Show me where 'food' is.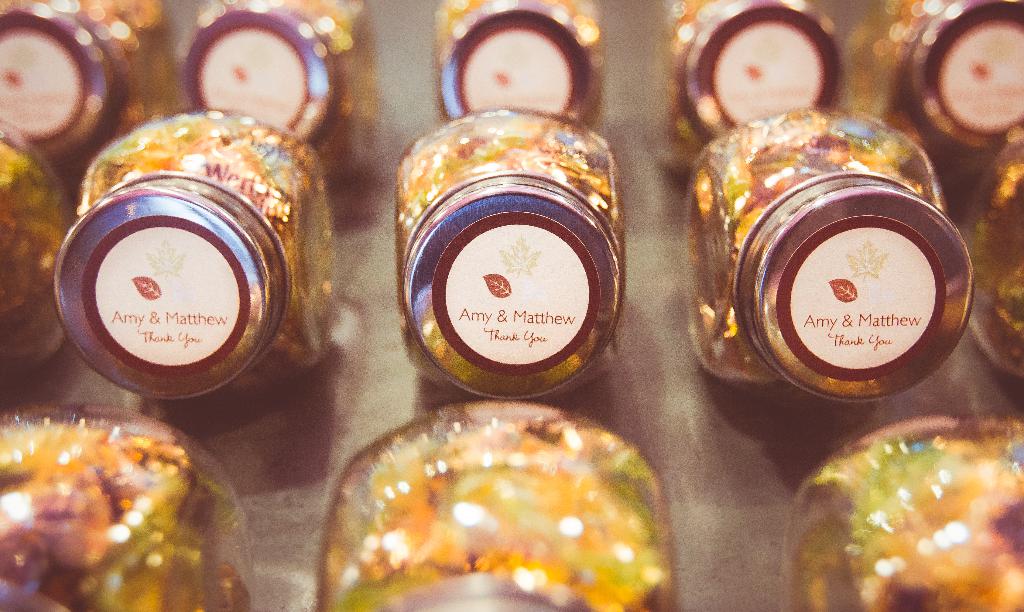
'food' is at 973:142:1023:390.
